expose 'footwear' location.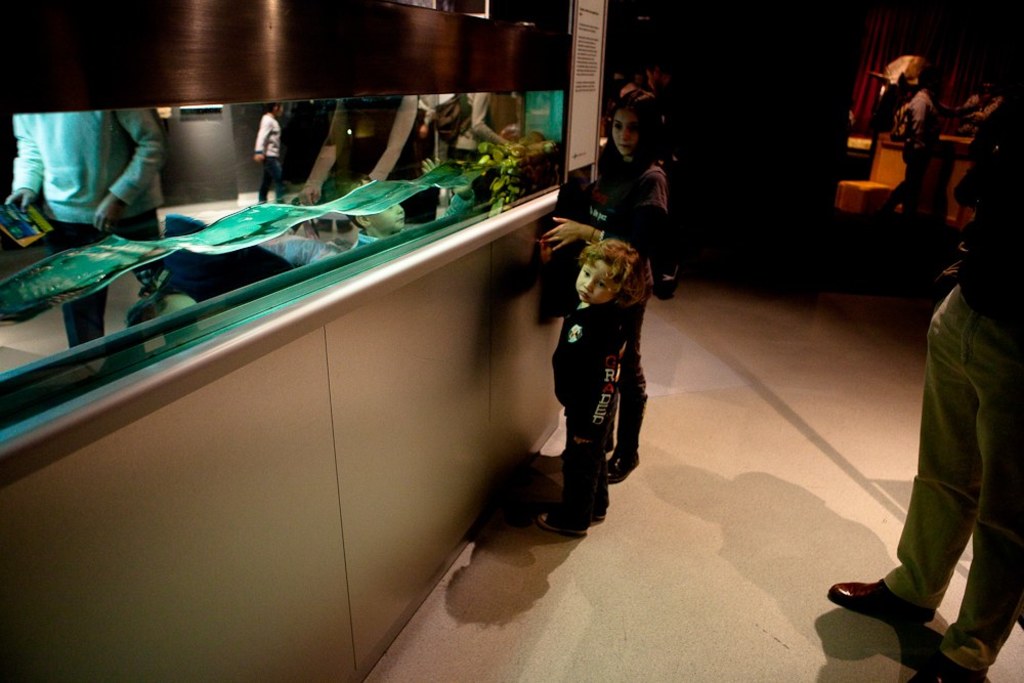
Exposed at pyautogui.locateOnScreen(820, 565, 939, 630).
